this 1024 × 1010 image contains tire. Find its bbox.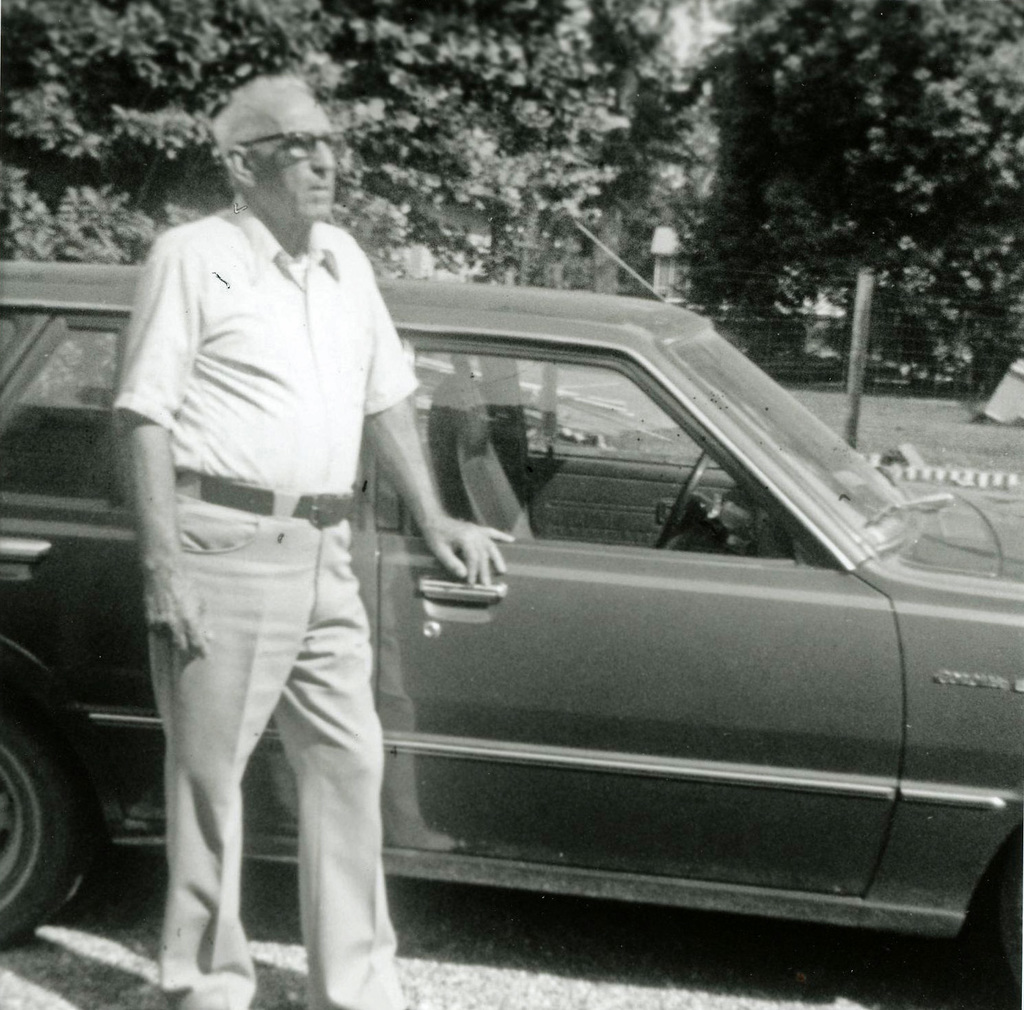
<bbox>999, 854, 1023, 991</bbox>.
